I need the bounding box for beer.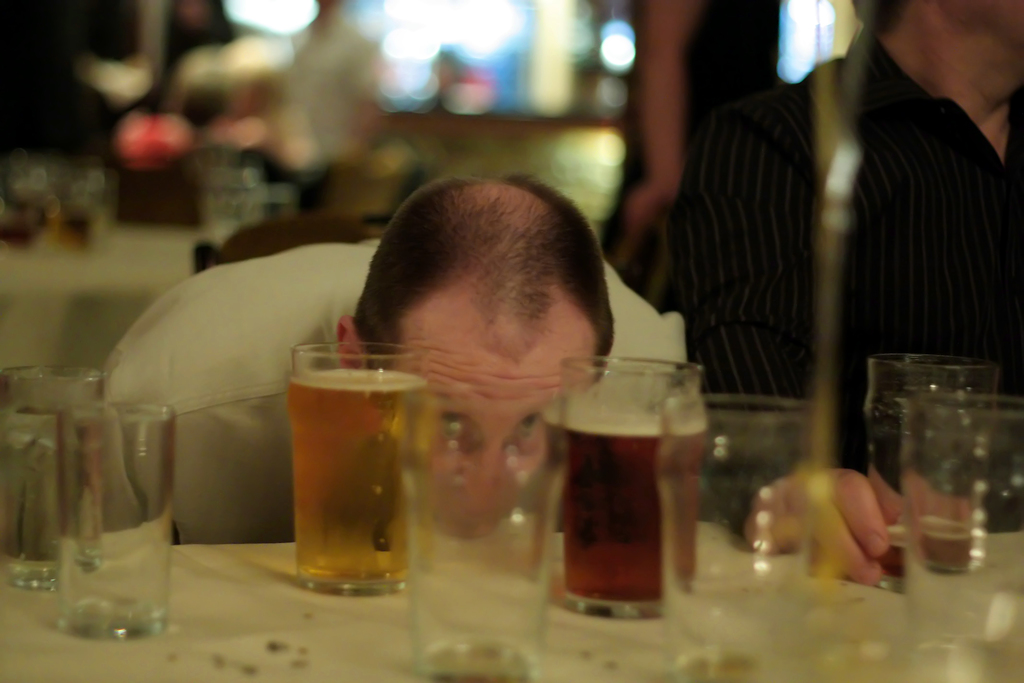
Here it is: select_region(291, 367, 434, 579).
